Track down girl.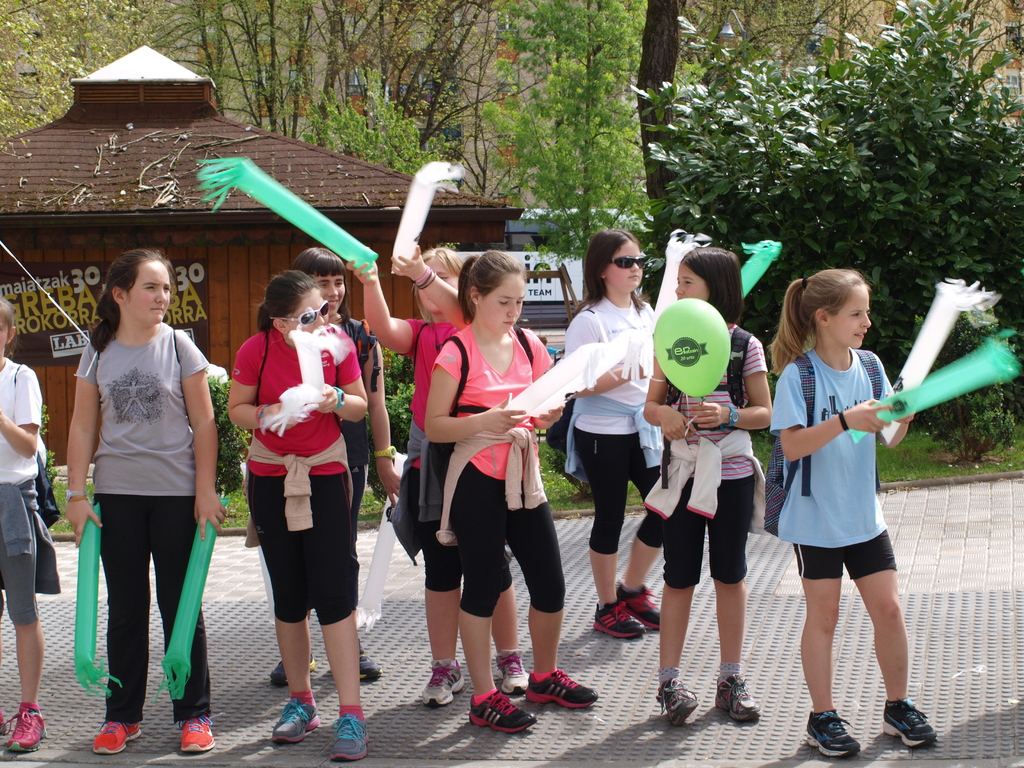
Tracked to [x1=768, y1=268, x2=943, y2=756].
